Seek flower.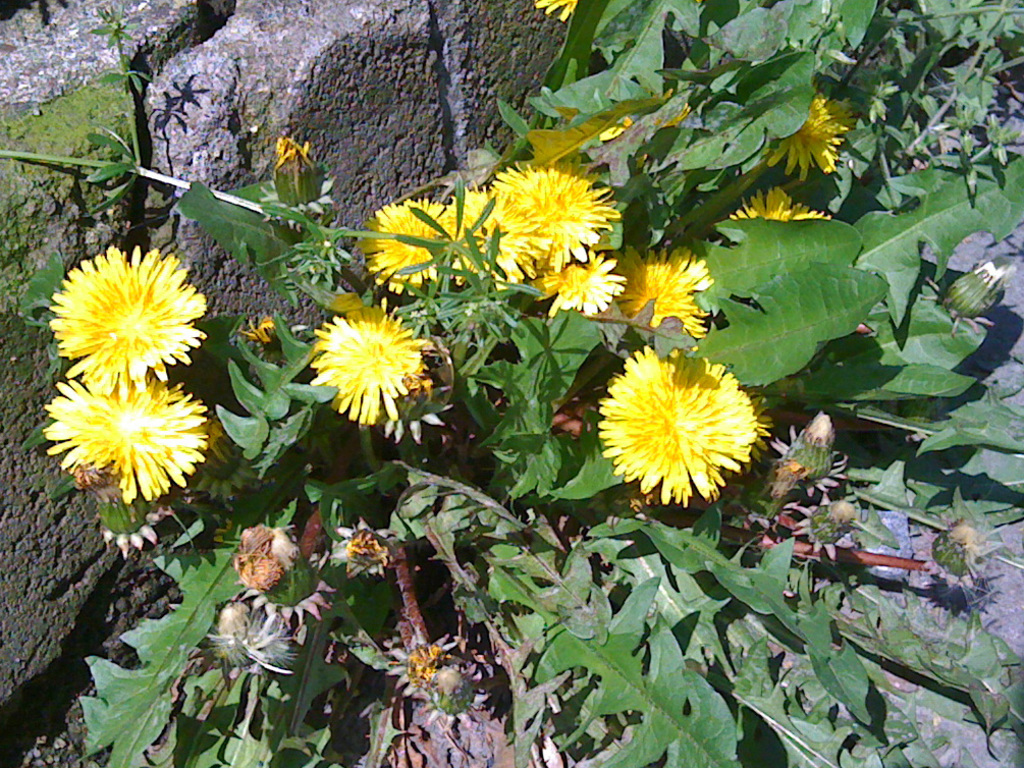
bbox(723, 181, 837, 220).
